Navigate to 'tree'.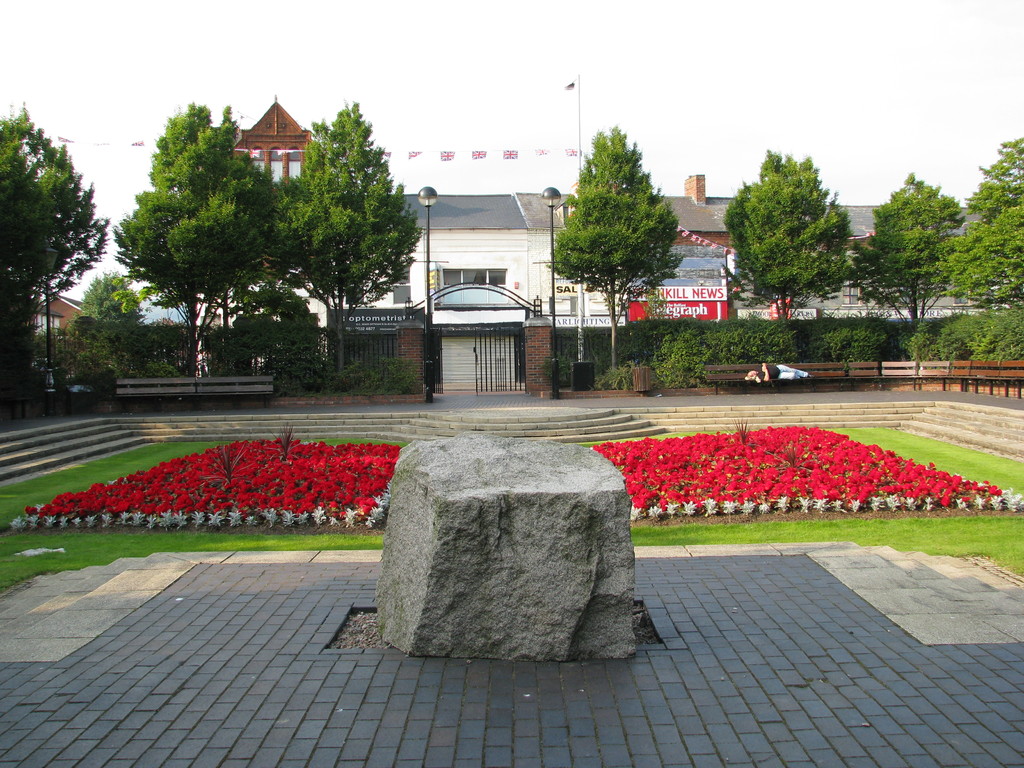
Navigation target: (717,145,852,333).
